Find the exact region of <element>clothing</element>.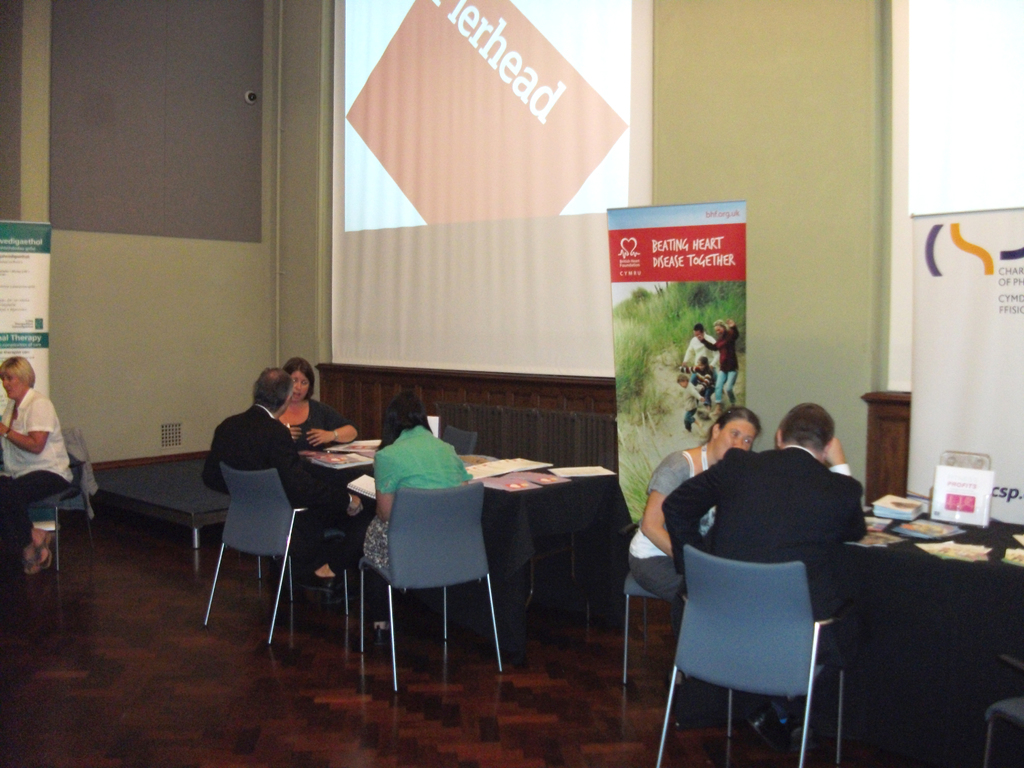
Exact region: (289, 390, 355, 451).
